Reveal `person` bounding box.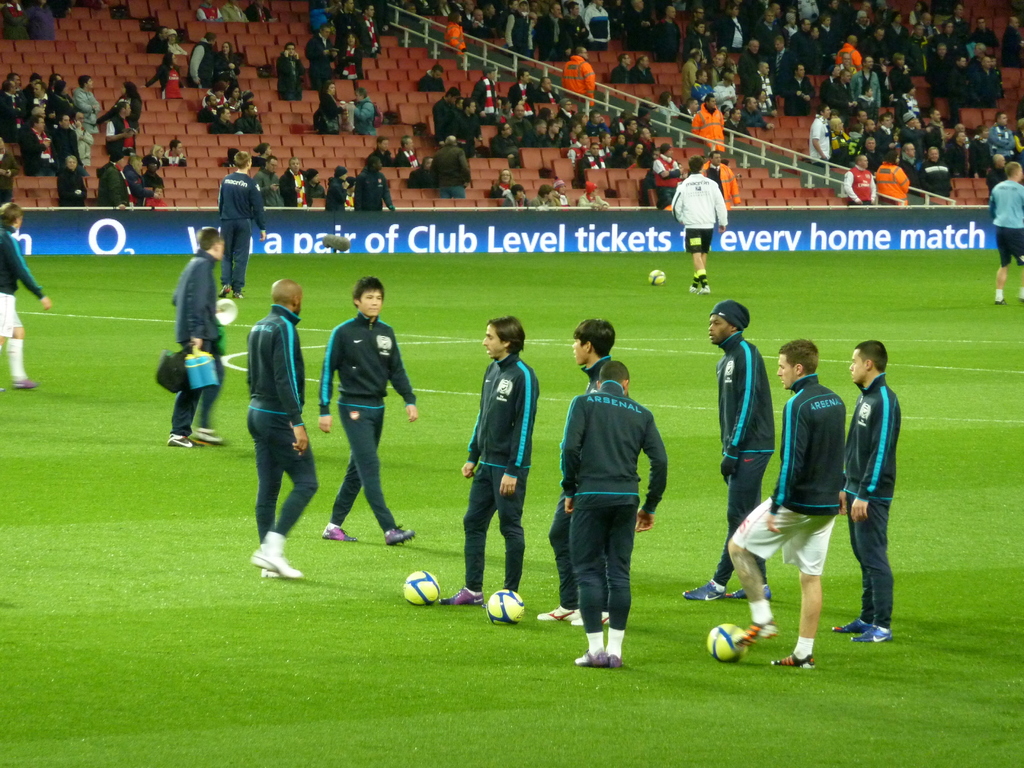
Revealed: <box>300,24,336,87</box>.
